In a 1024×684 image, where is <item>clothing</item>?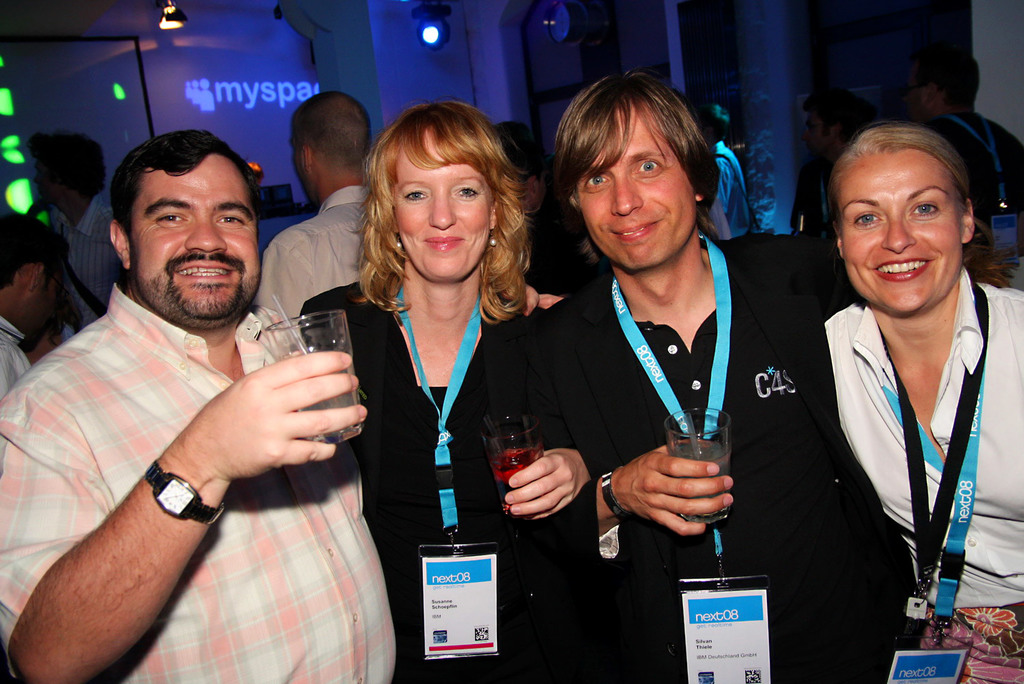
l=924, t=111, r=1023, b=218.
